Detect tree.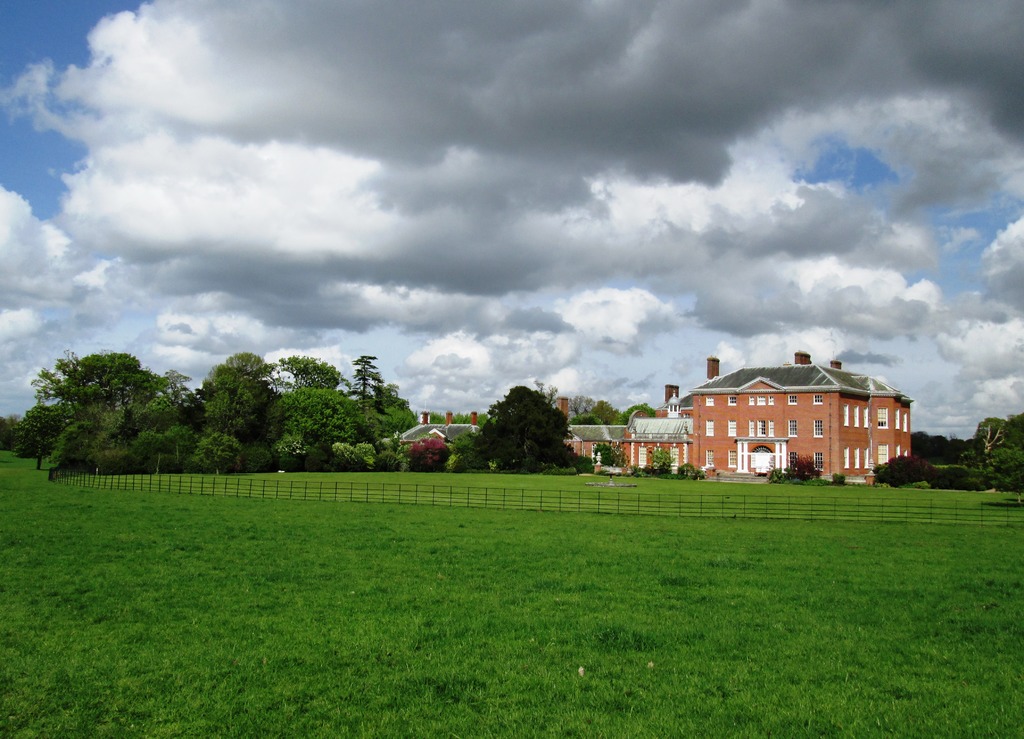
Detected at (0,406,29,456).
